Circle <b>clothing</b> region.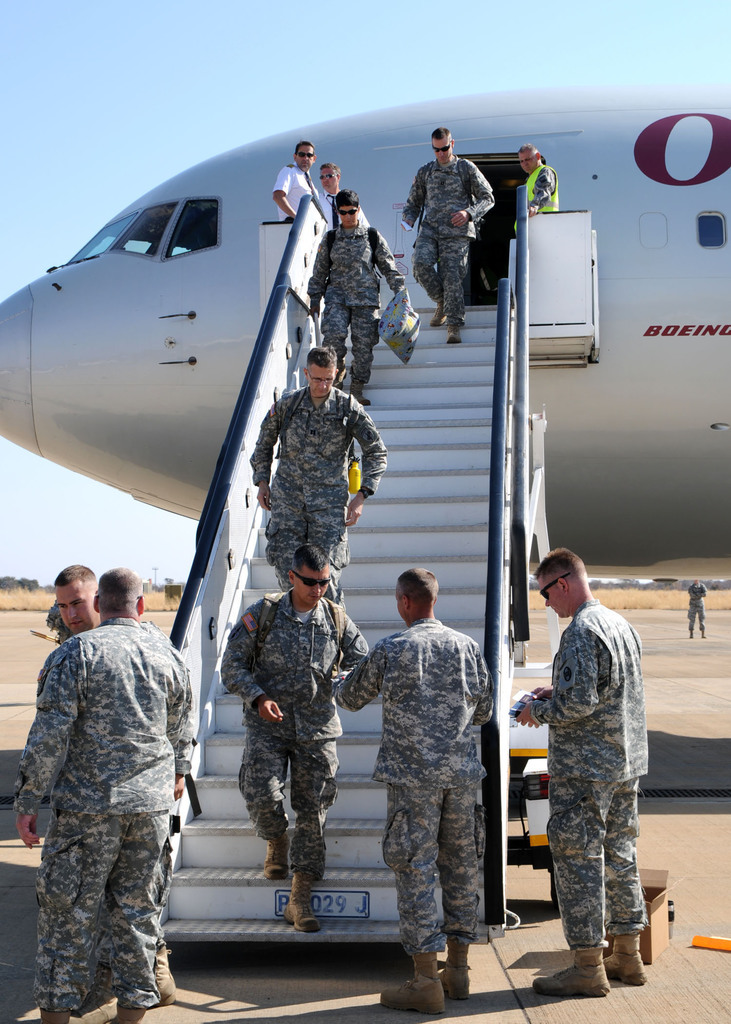
Region: bbox=[518, 145, 560, 208].
